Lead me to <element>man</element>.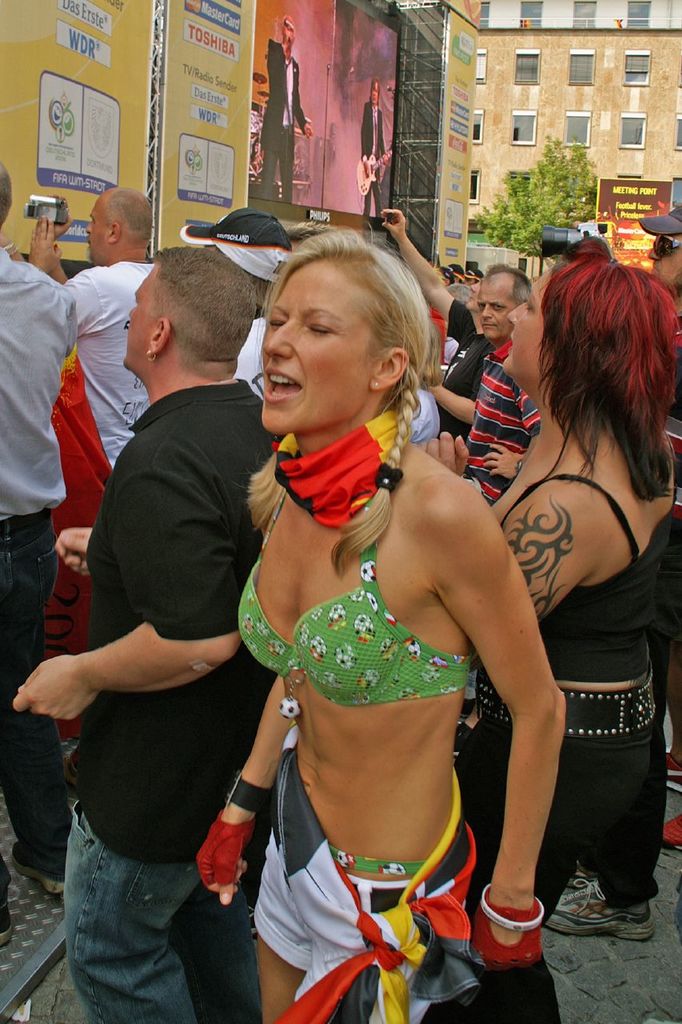
Lead to 629 204 681 854.
